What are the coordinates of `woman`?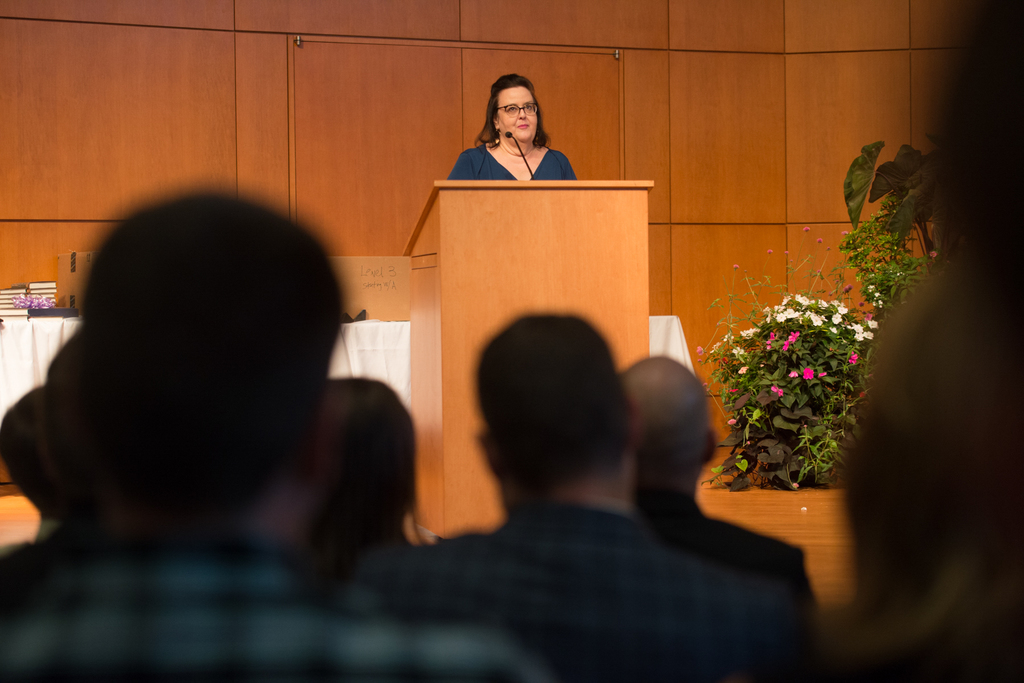
bbox(440, 76, 576, 182).
